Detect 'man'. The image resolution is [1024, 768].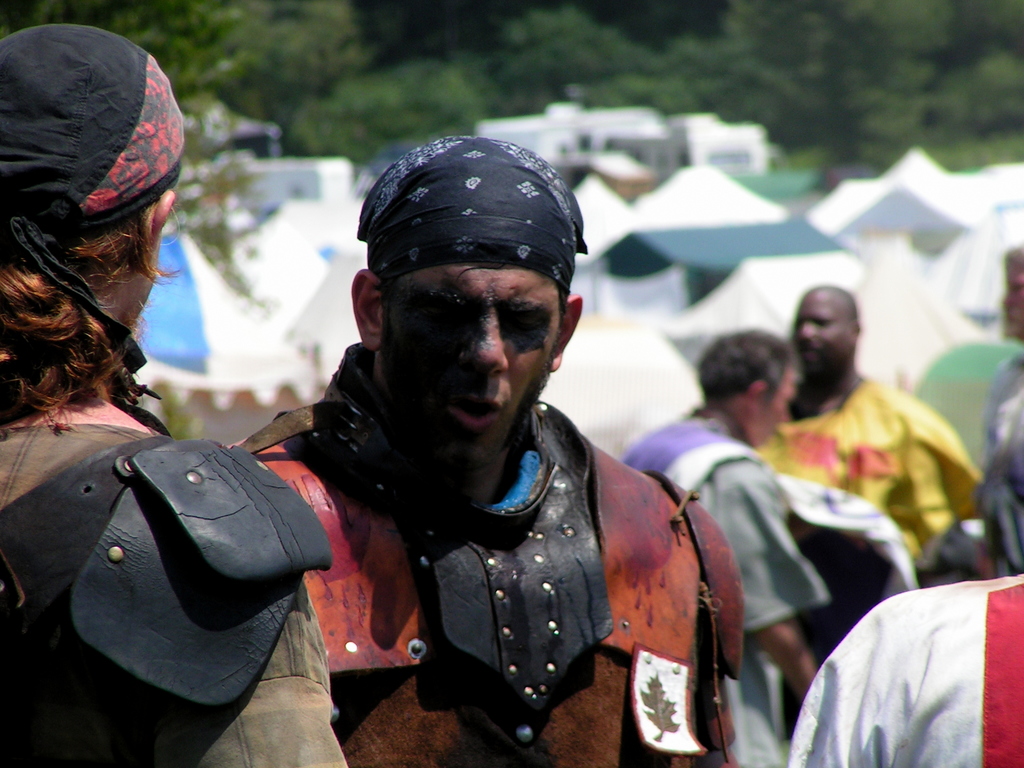
bbox(966, 253, 1023, 584).
